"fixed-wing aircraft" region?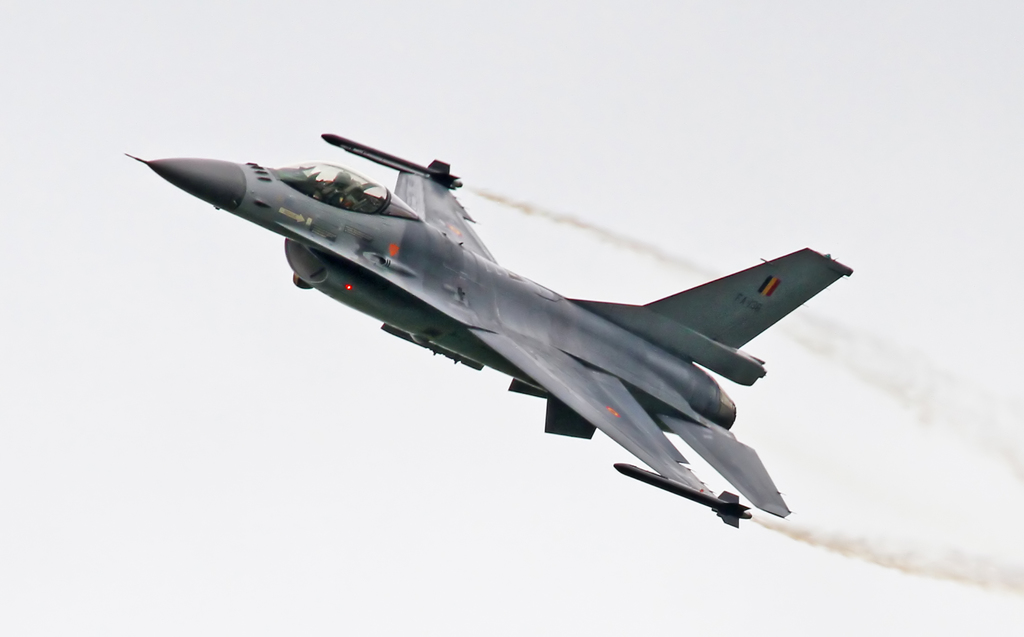
left=124, top=131, right=853, bottom=531
